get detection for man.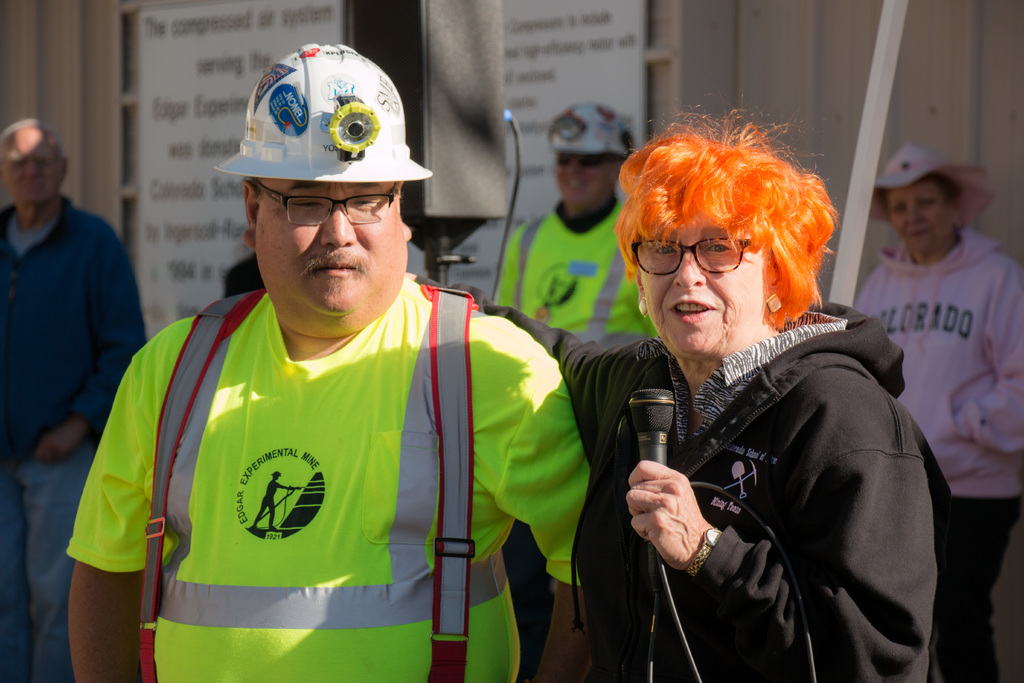
Detection: <bbox>0, 114, 150, 682</bbox>.
